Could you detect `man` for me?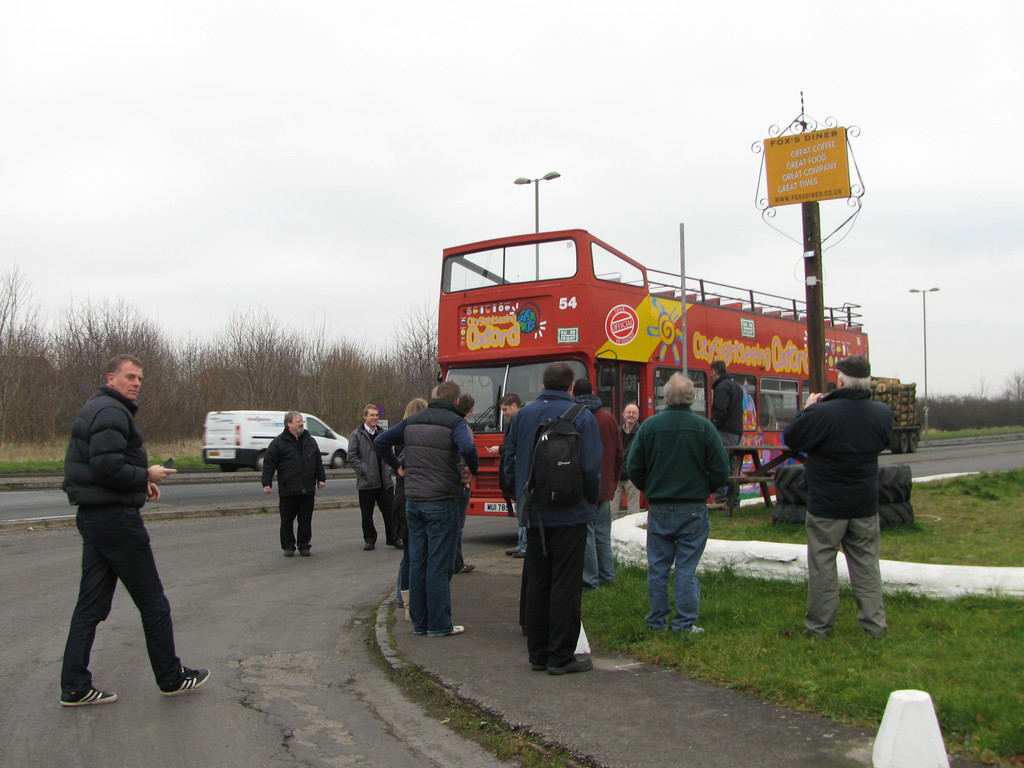
Detection result: x1=577, y1=381, x2=625, y2=581.
